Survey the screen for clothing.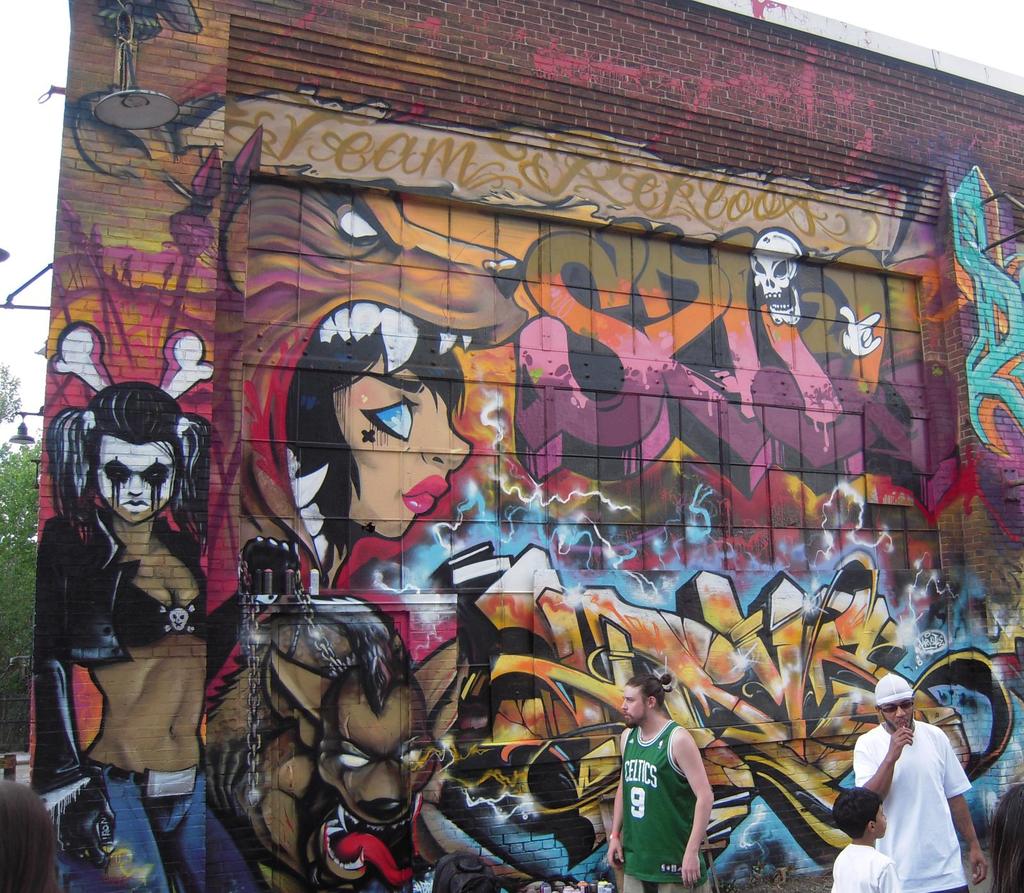
Survey found: detection(620, 716, 704, 892).
